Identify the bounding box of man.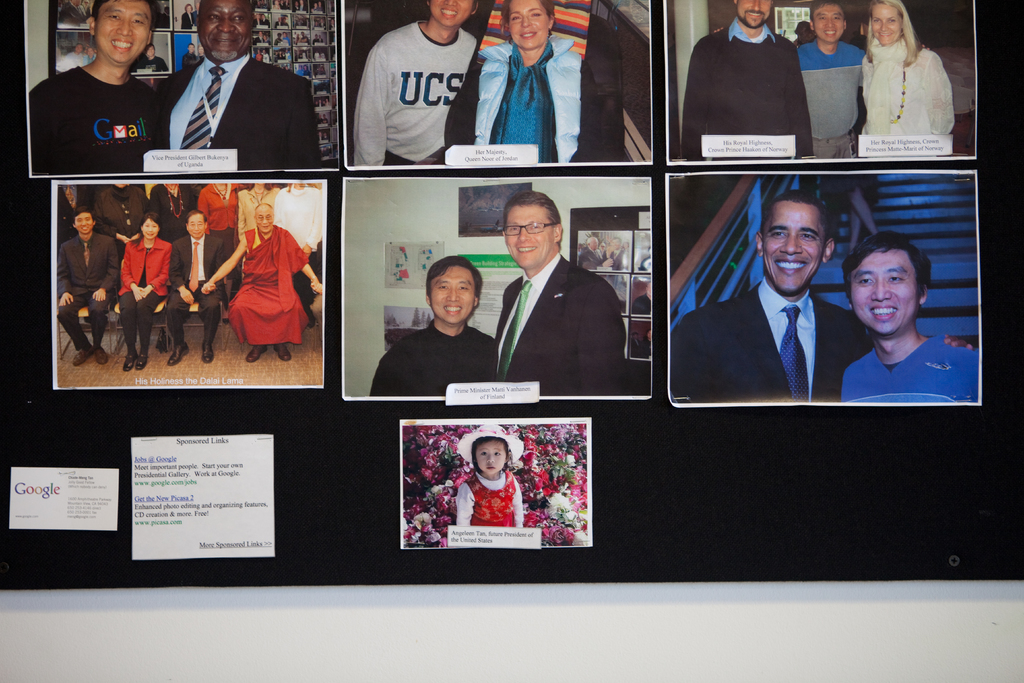
61 208 120 363.
